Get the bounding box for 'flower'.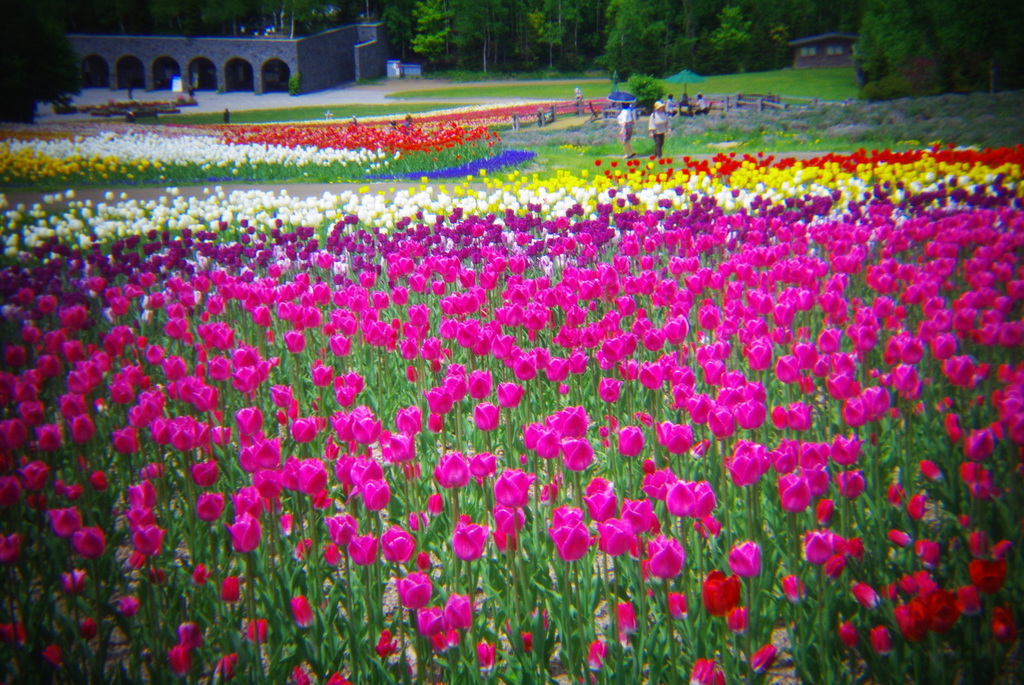
451 518 489 564.
